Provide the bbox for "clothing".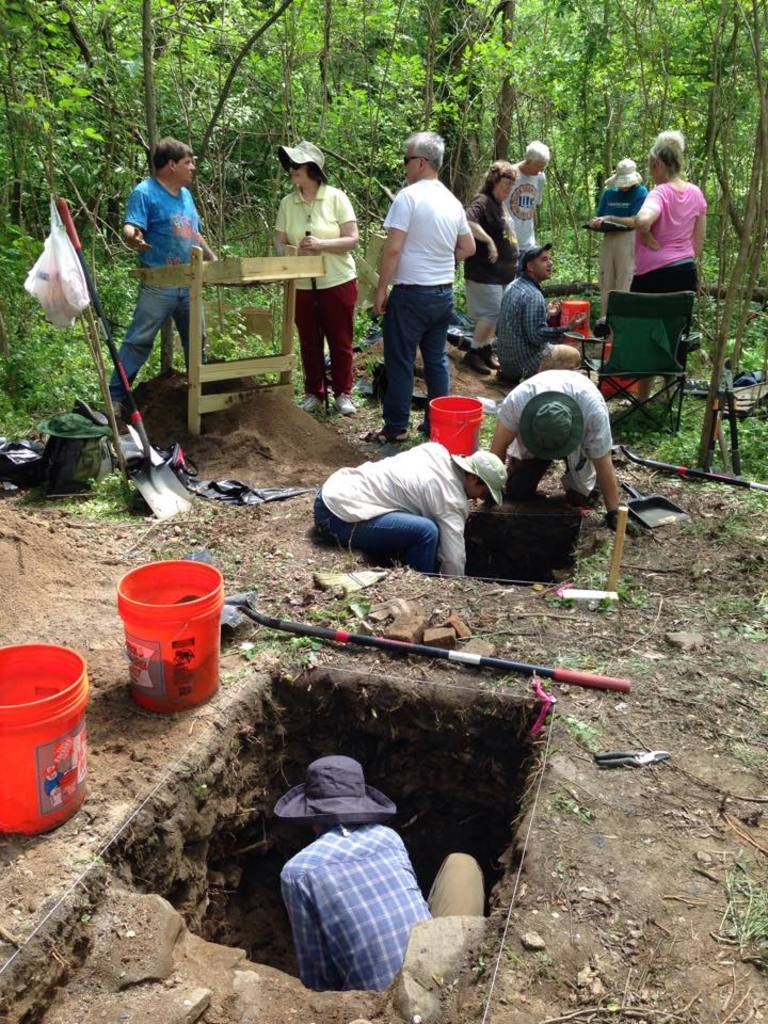
(x1=272, y1=181, x2=363, y2=395).
